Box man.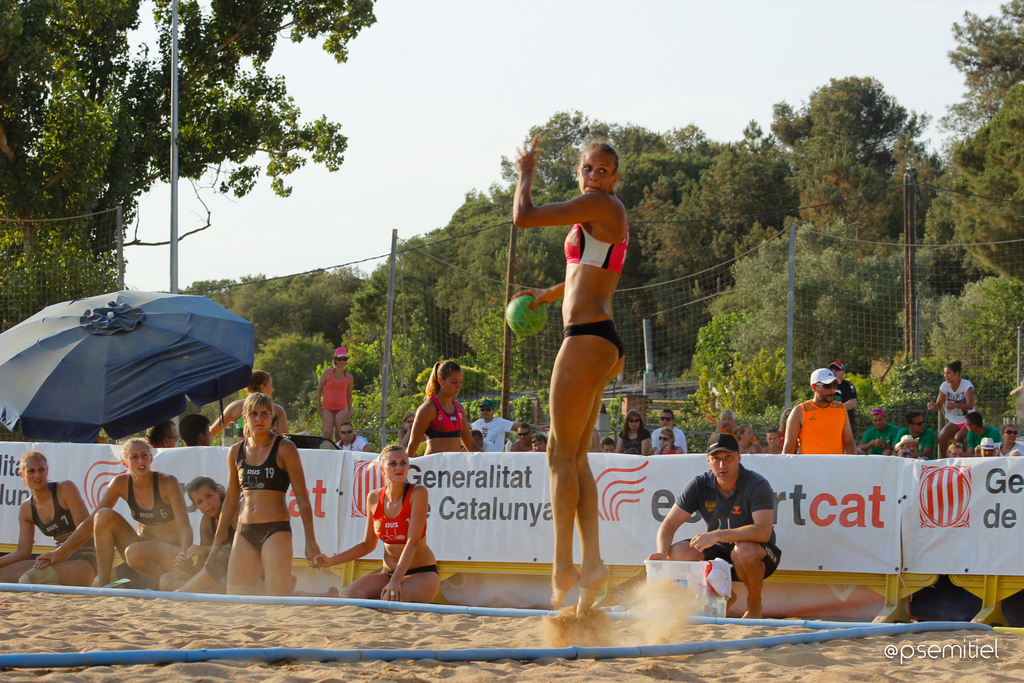
left=894, top=432, right=922, bottom=459.
